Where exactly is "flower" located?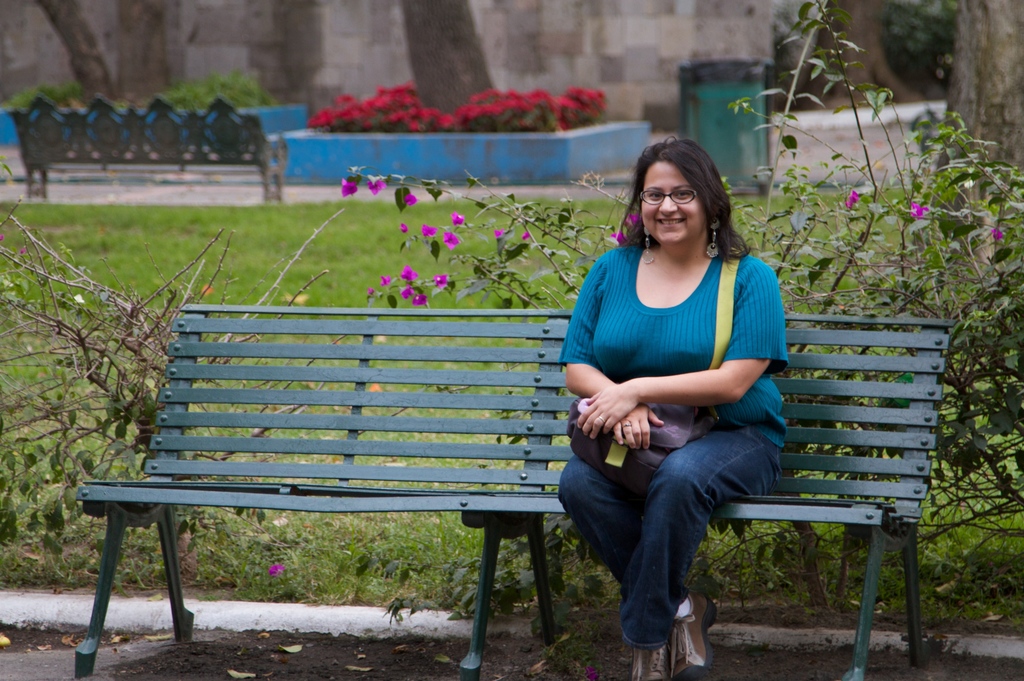
Its bounding box is (x1=397, y1=283, x2=410, y2=300).
